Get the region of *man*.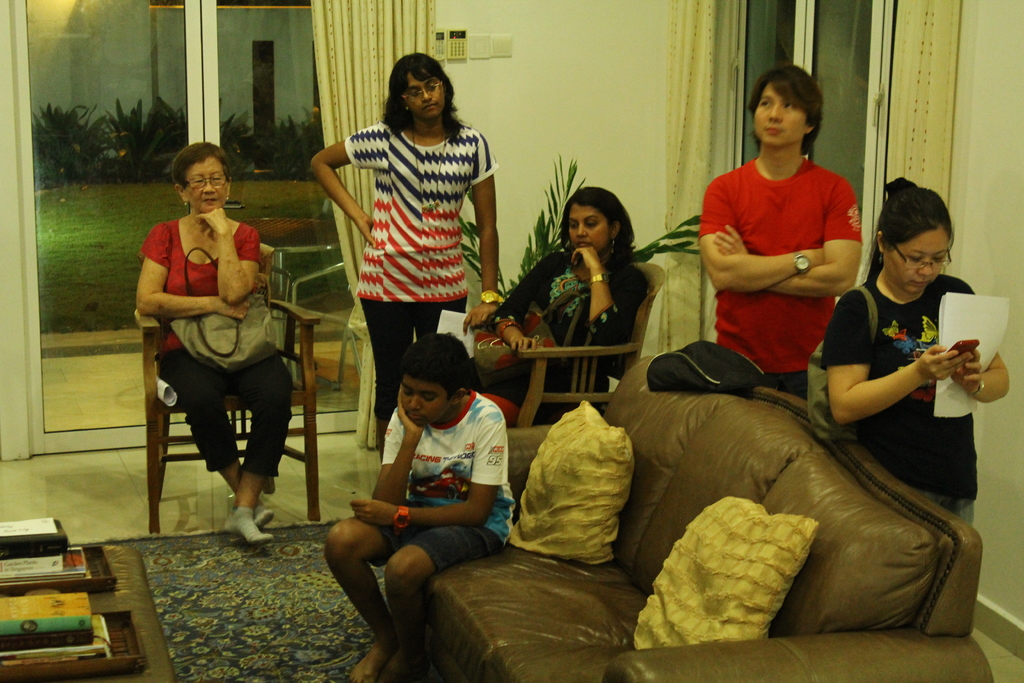
[left=696, top=63, right=859, bottom=394].
